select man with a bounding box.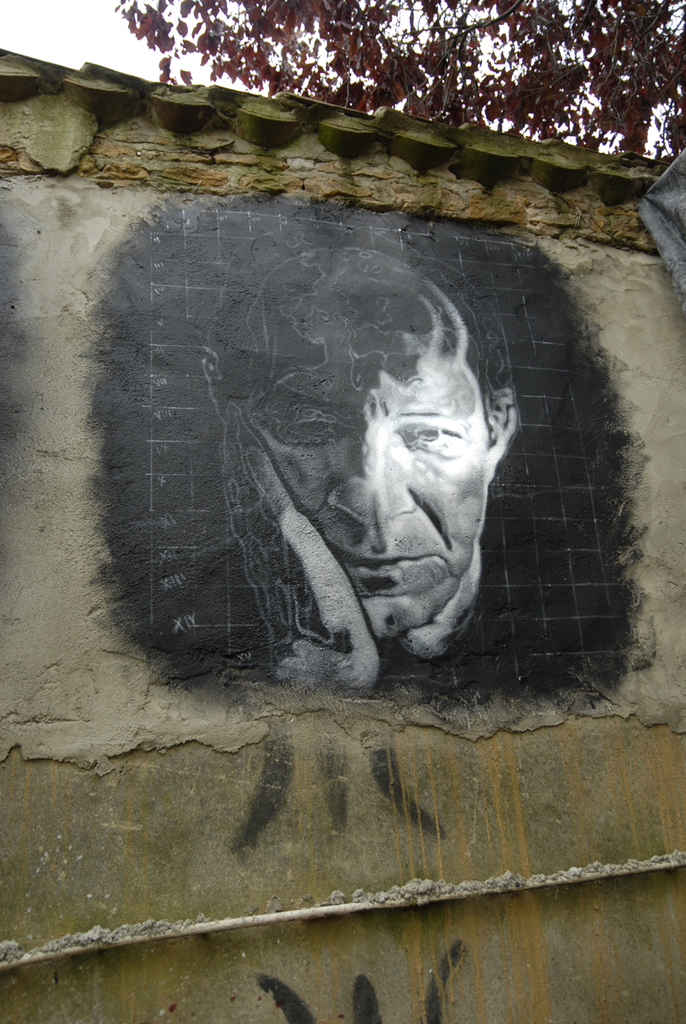
<region>256, 242, 568, 680</region>.
